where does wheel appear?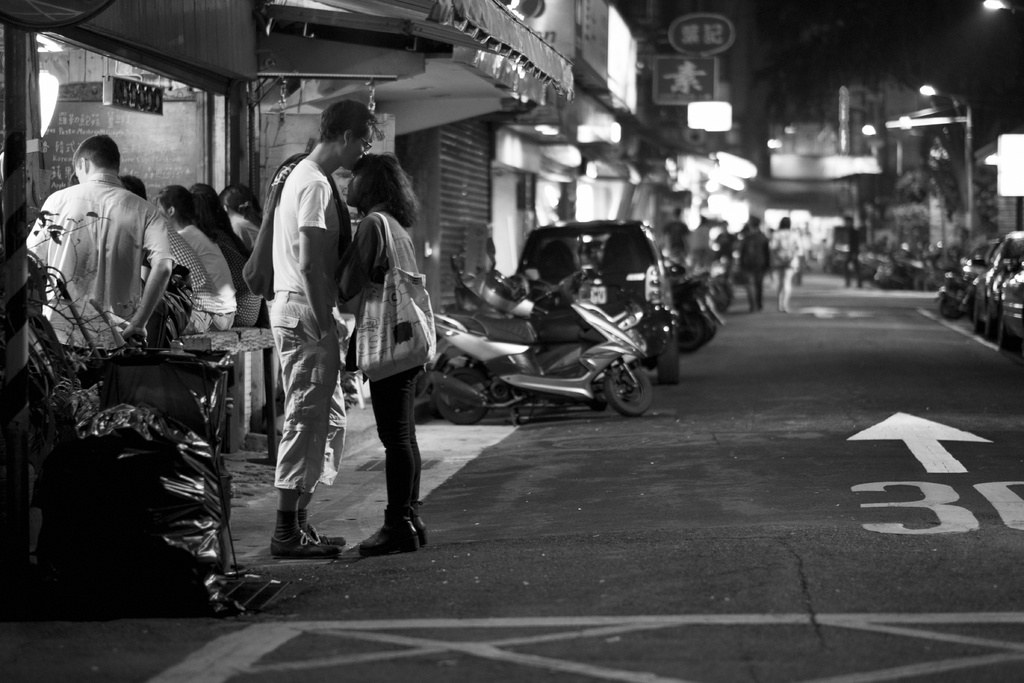
Appears at <box>657,337,680,383</box>.
